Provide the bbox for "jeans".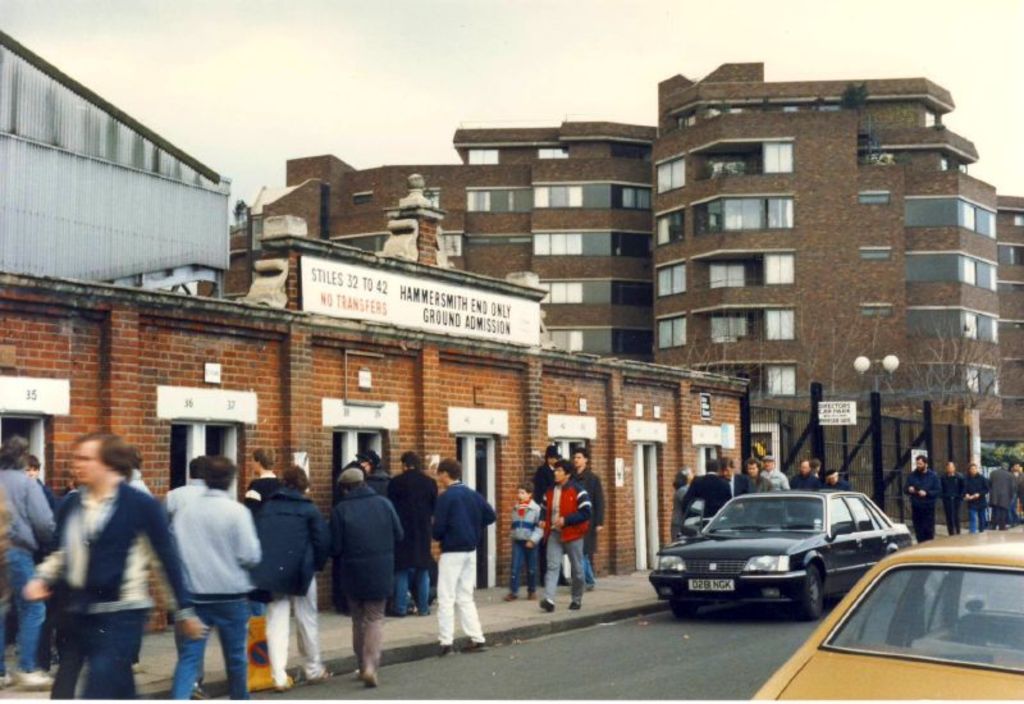
(164, 604, 243, 698).
